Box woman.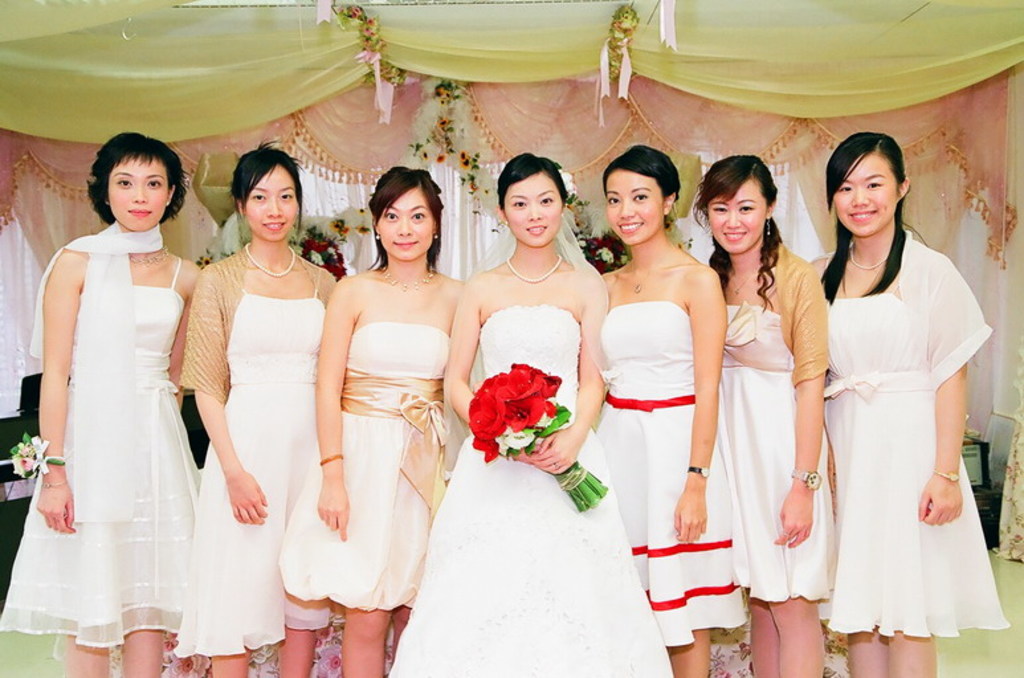
811, 127, 1003, 677.
